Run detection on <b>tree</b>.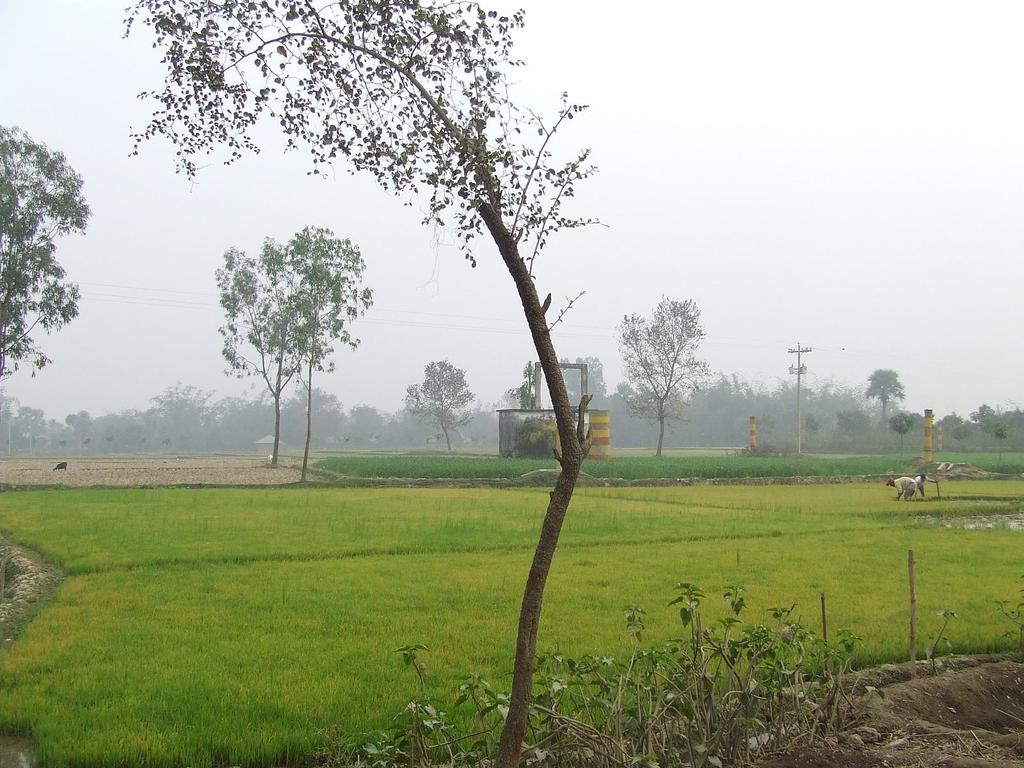
Result: <box>0,122,88,377</box>.
